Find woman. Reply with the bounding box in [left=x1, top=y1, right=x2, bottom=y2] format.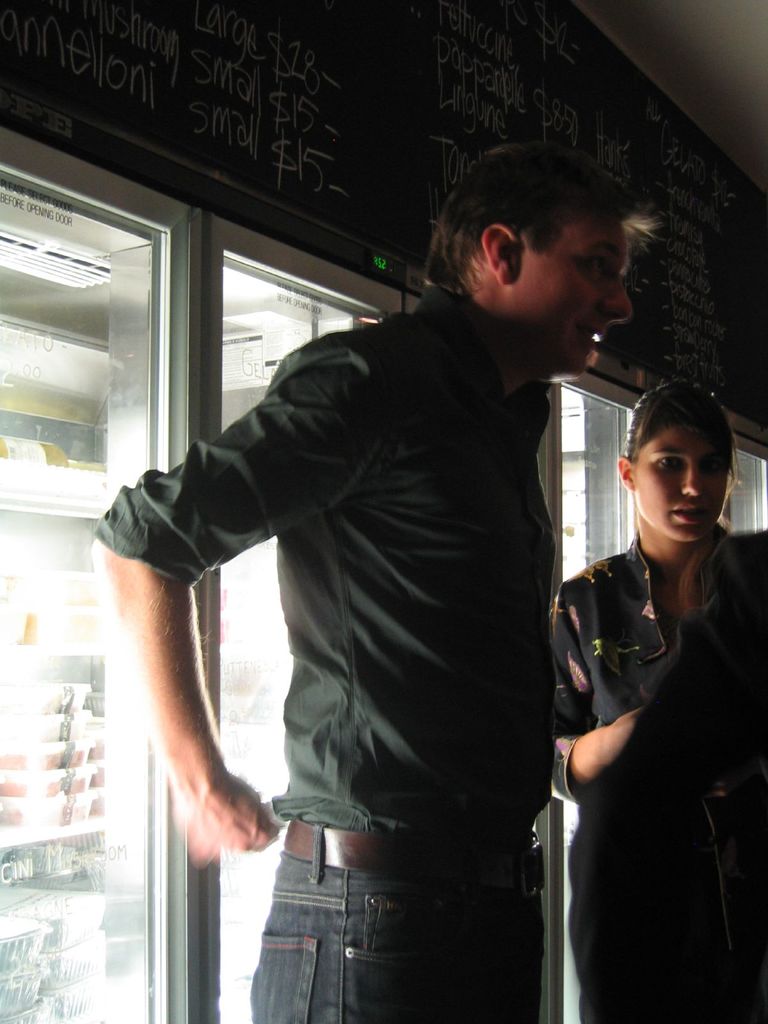
[left=543, top=384, right=767, bottom=1019].
